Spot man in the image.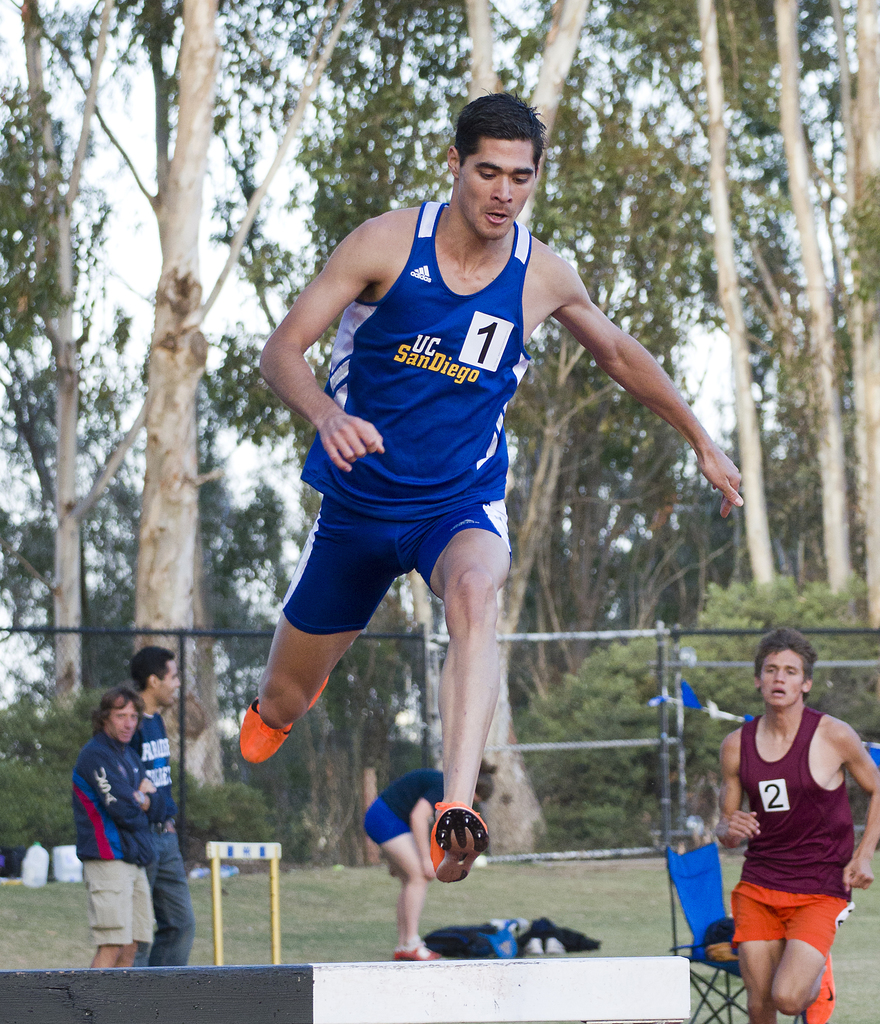
man found at 131,639,194,961.
